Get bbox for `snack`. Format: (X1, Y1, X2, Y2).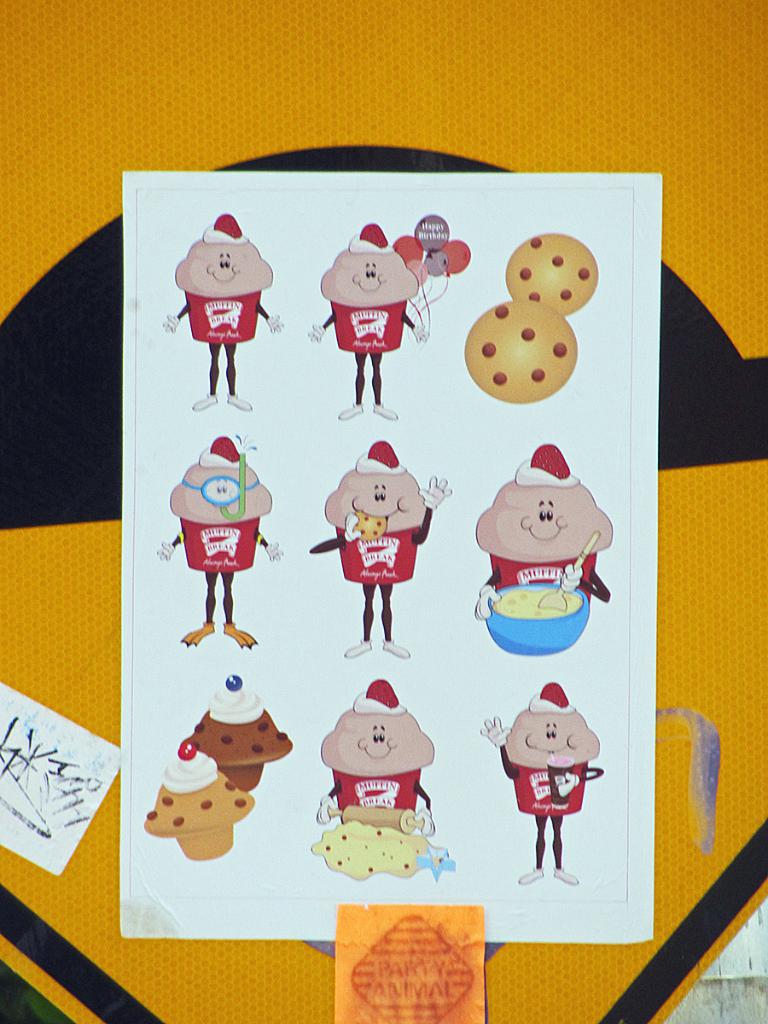
(323, 792, 447, 881).
